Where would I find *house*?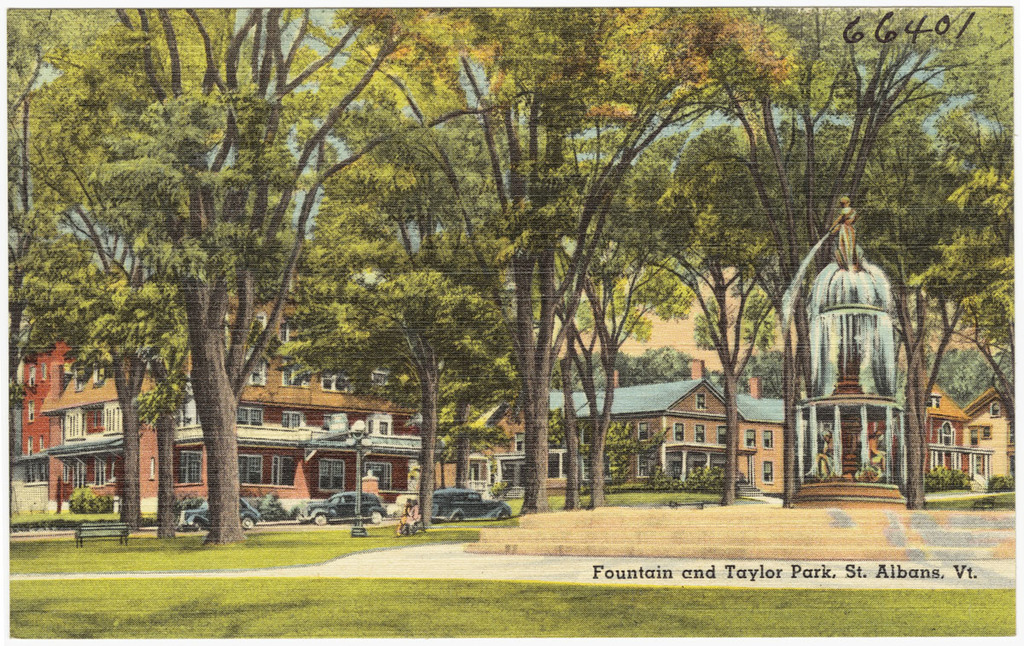
At Rect(550, 356, 746, 486).
